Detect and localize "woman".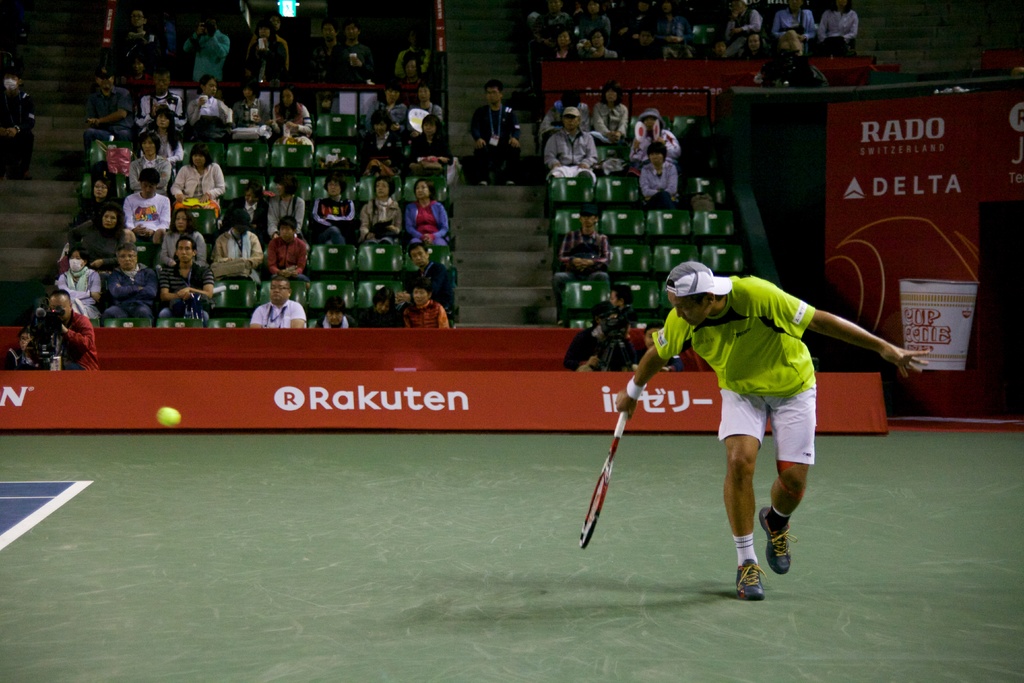
Localized at box(230, 84, 273, 125).
